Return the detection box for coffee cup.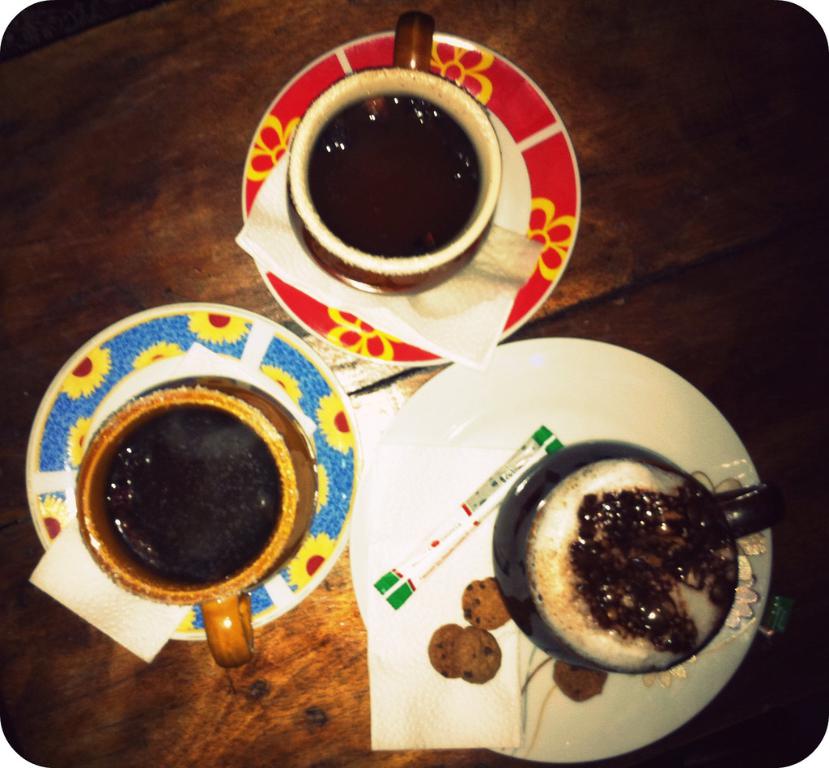
489/439/742/674.
